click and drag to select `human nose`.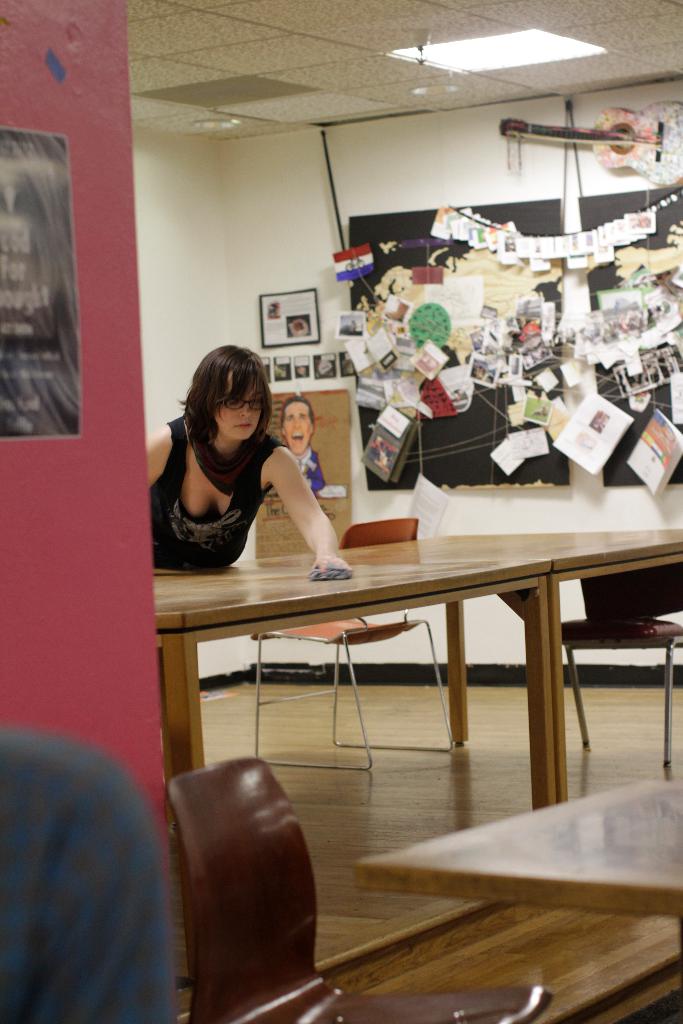
Selection: (292, 415, 301, 426).
